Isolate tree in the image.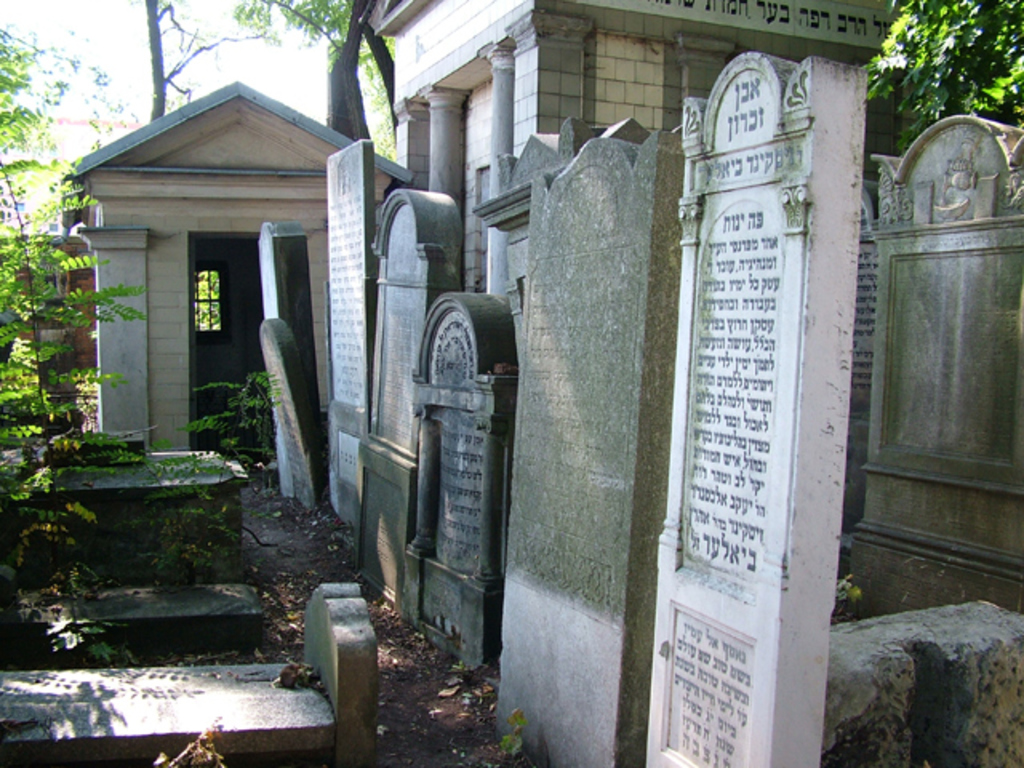
Isolated region: rect(282, 0, 398, 245).
